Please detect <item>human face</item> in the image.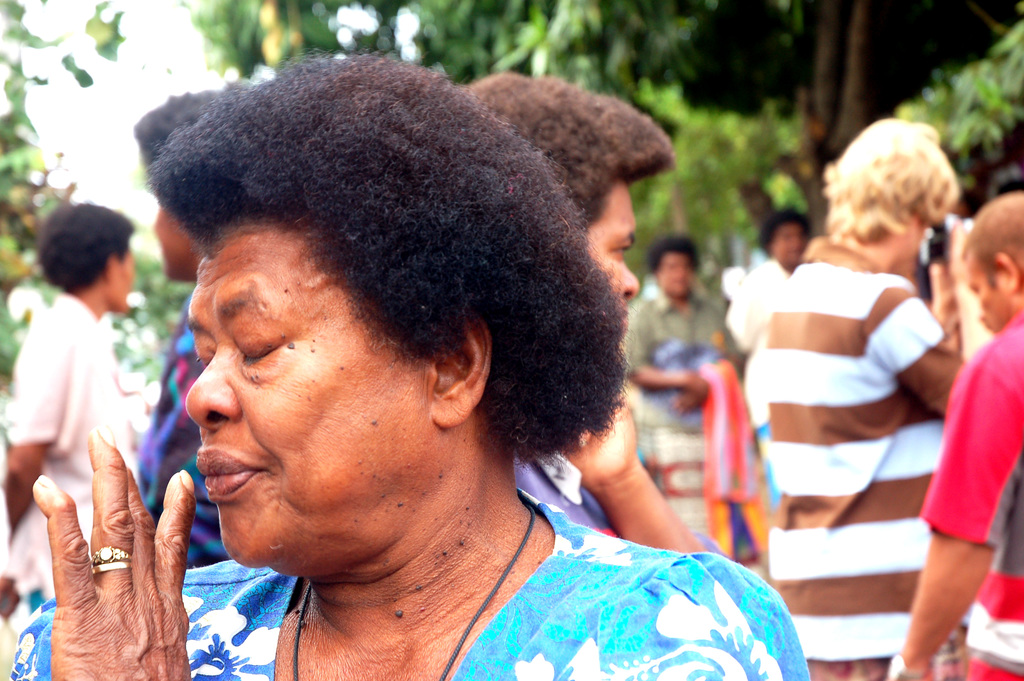
box=[153, 204, 196, 283].
